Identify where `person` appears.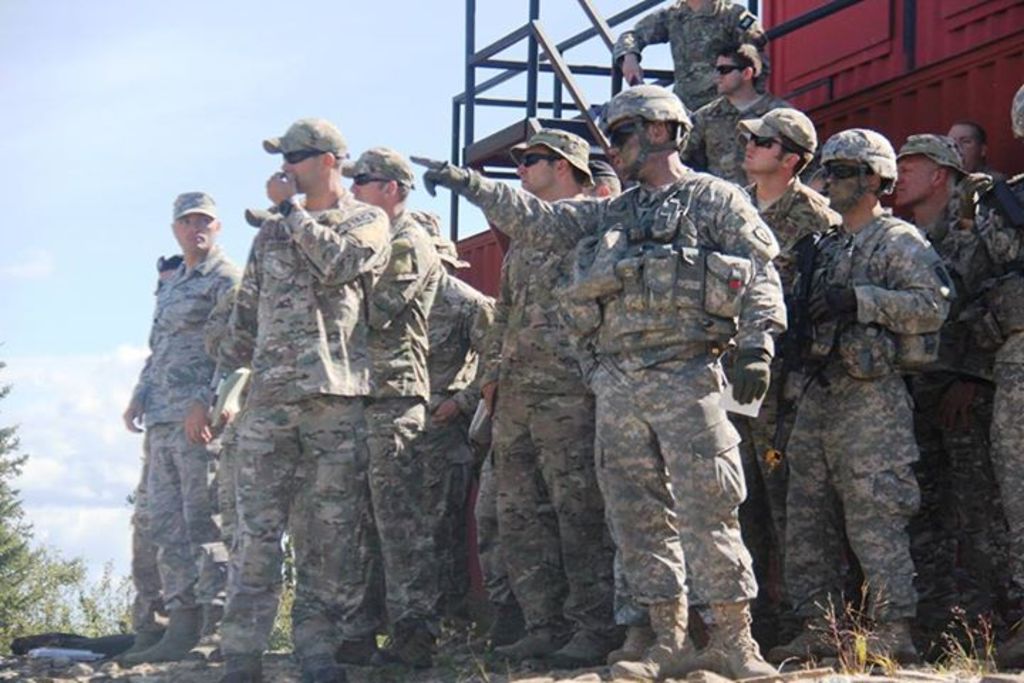
Appears at (left=612, top=0, right=767, bottom=110).
